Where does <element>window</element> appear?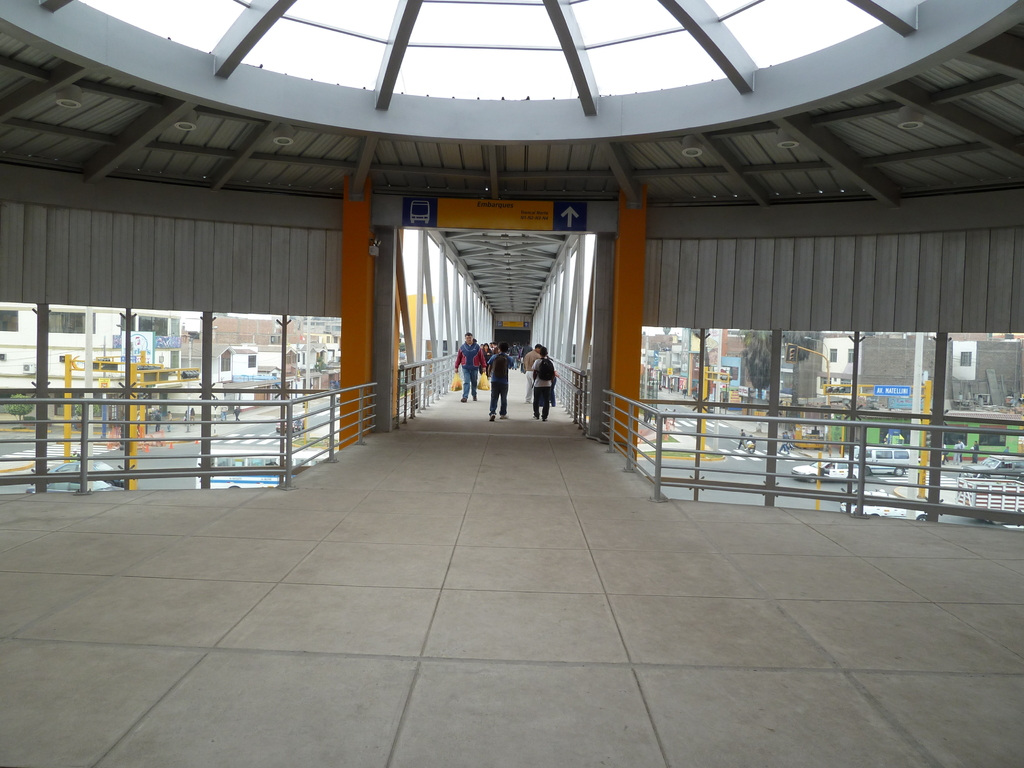
Appears at box=[845, 347, 854, 364].
